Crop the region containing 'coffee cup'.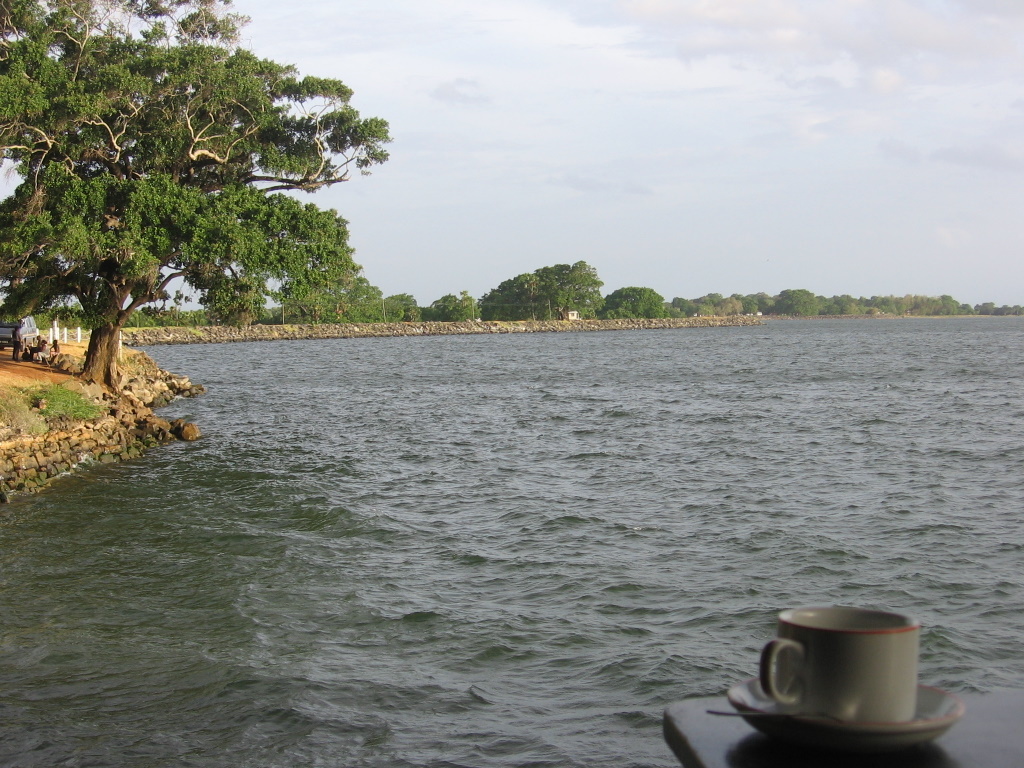
Crop region: pyautogui.locateOnScreen(762, 602, 922, 728).
